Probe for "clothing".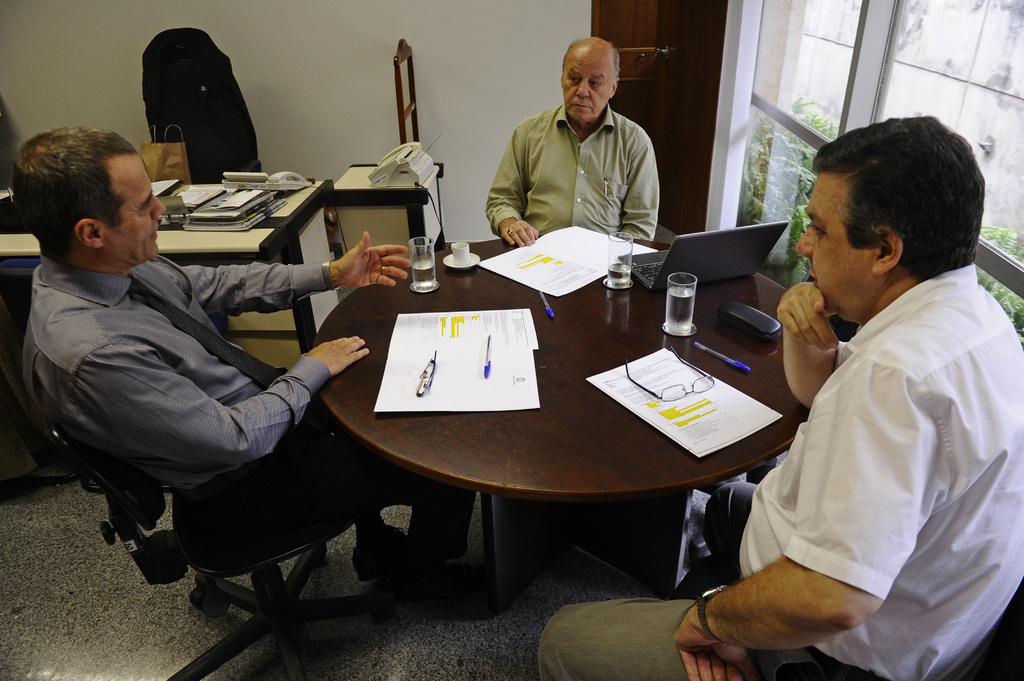
Probe result: 481,105,659,238.
